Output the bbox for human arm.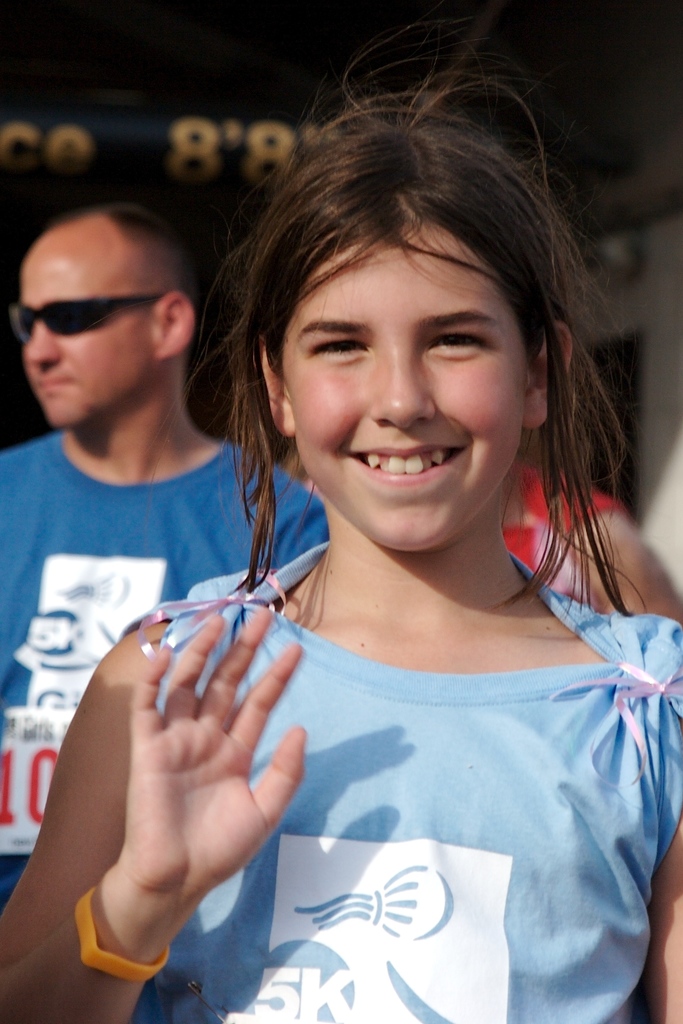
[left=54, top=531, right=315, bottom=1023].
